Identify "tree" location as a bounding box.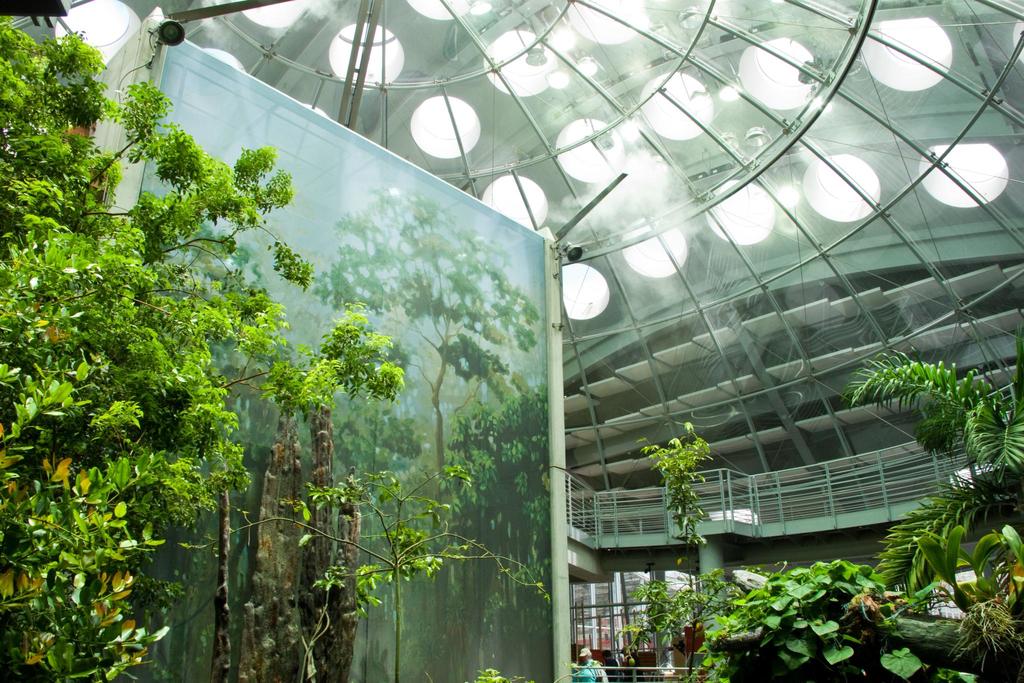
178,464,551,682.
